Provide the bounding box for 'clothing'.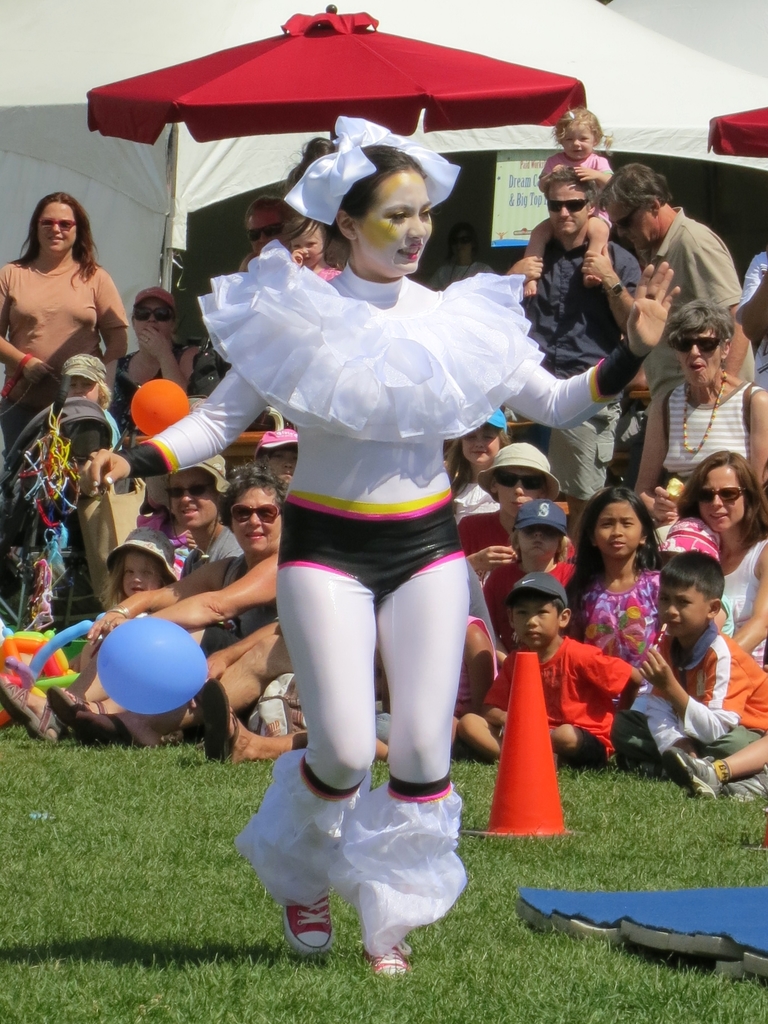
<box>181,540,244,627</box>.
